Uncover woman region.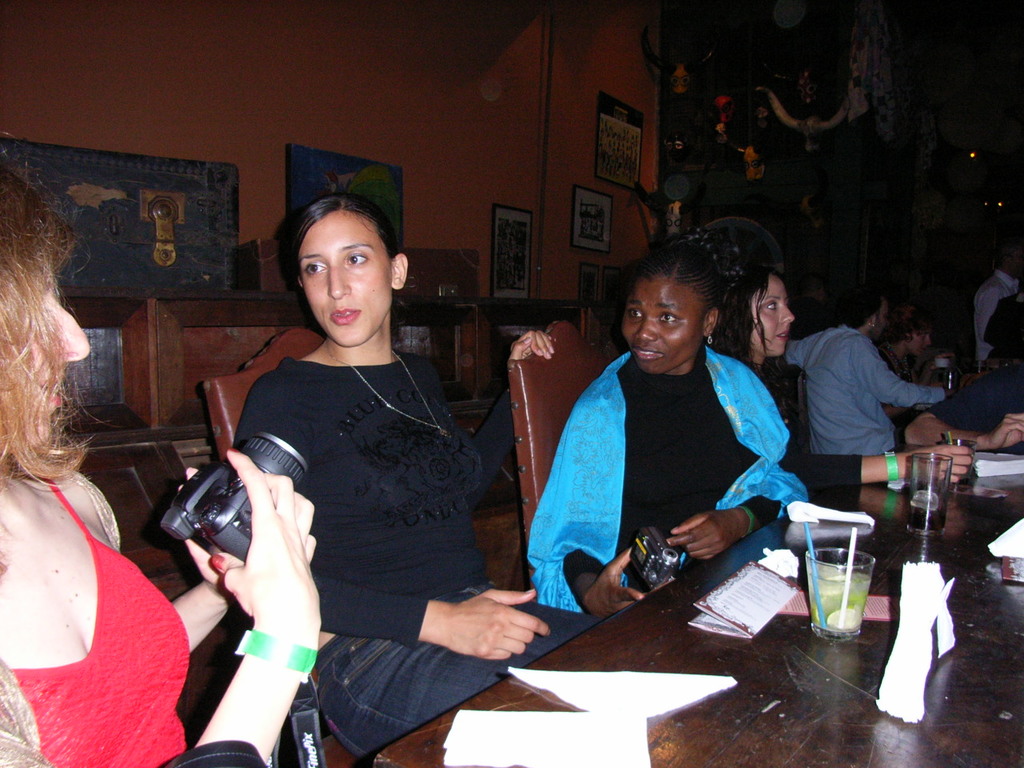
Uncovered: <bbox>706, 247, 980, 502</bbox>.
